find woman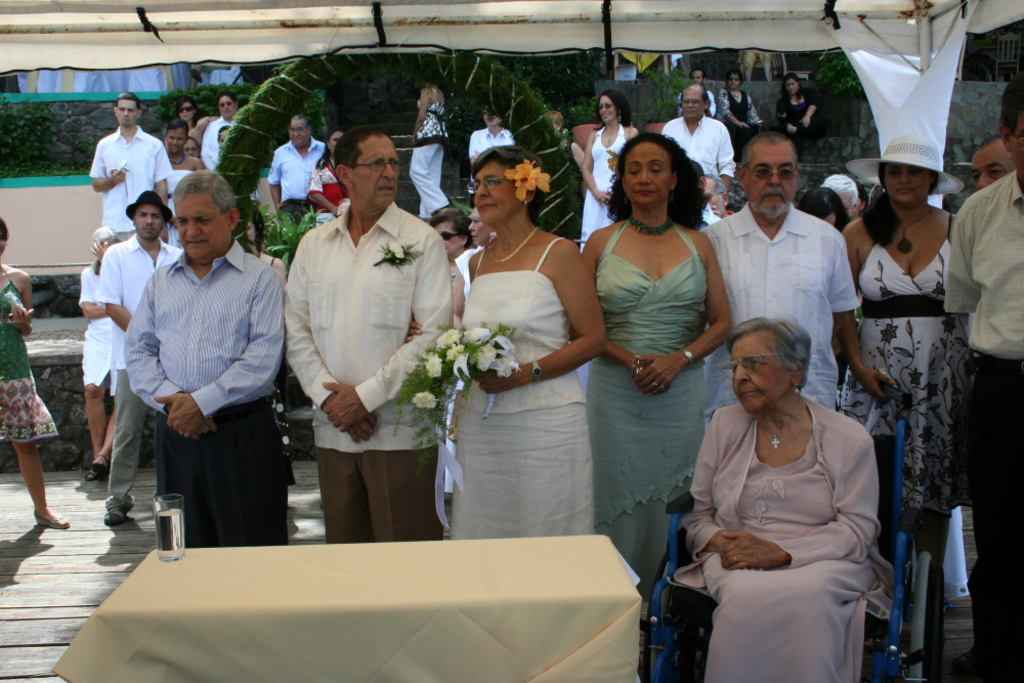
<region>410, 74, 451, 220</region>
